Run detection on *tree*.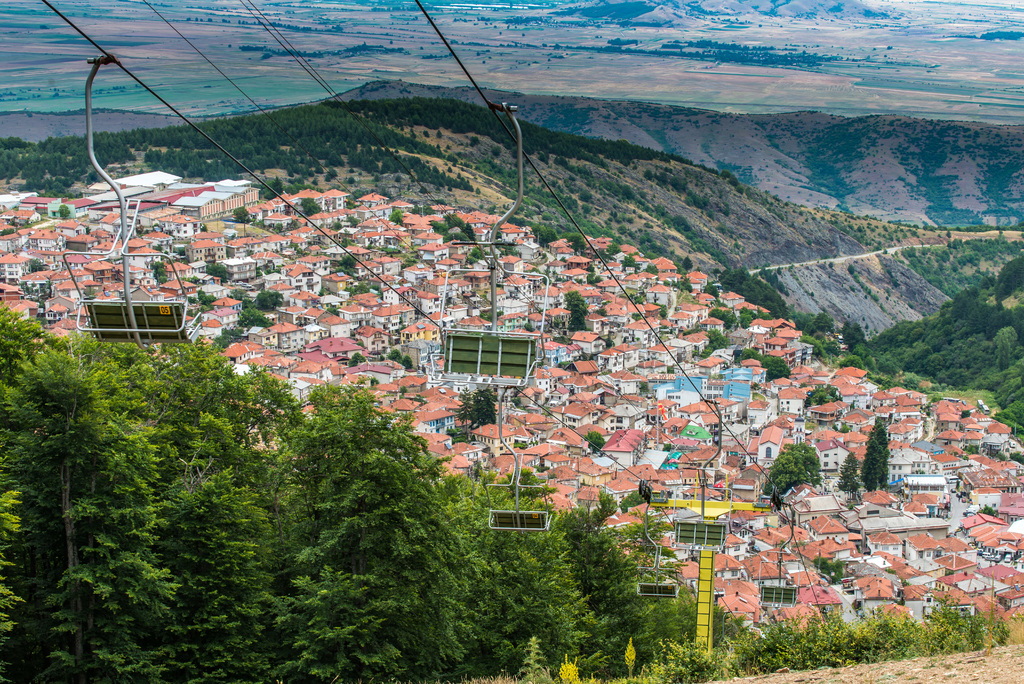
Result: [710, 311, 741, 325].
